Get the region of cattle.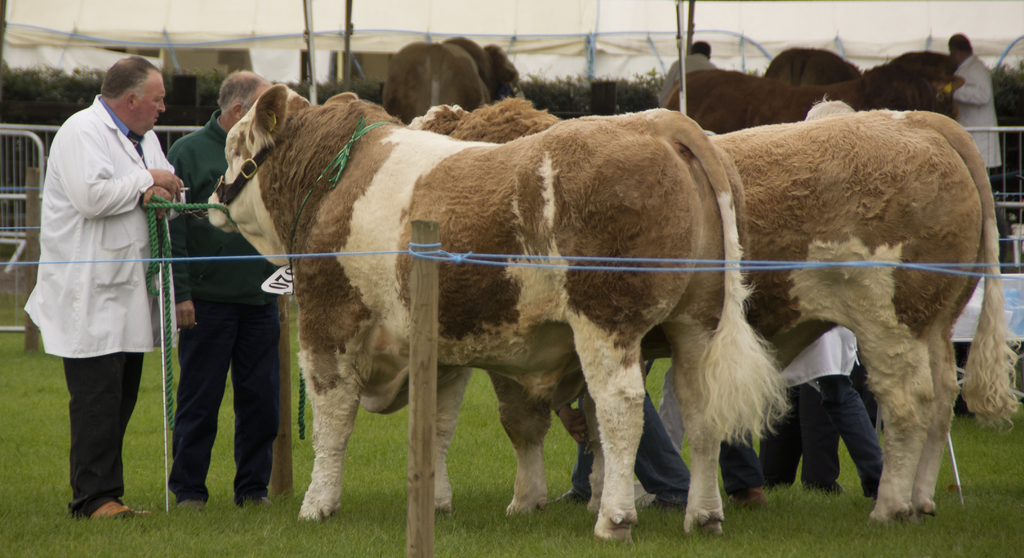
BBox(384, 37, 493, 125).
